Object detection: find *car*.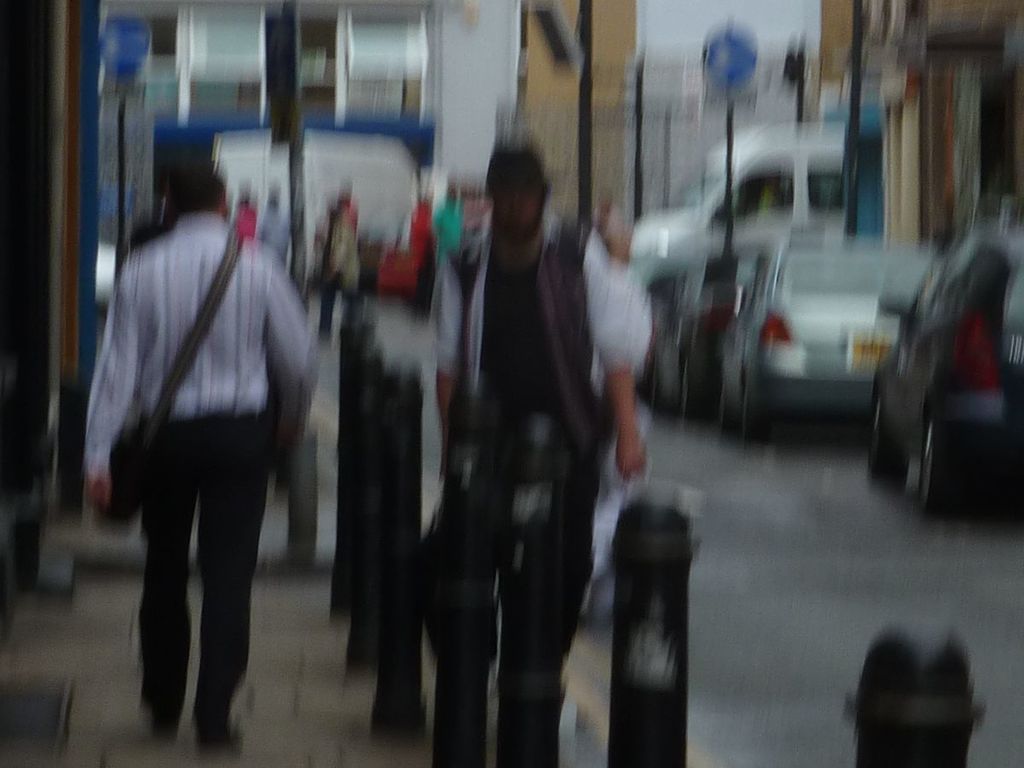
box=[871, 203, 1023, 515].
